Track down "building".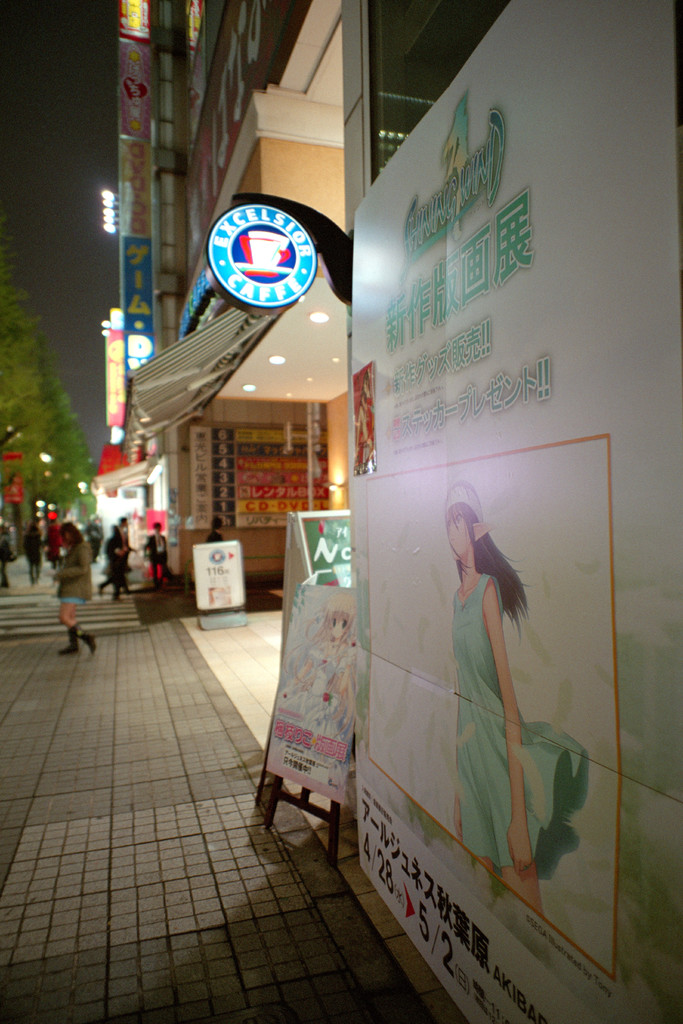
Tracked to locate(105, 0, 682, 1023).
